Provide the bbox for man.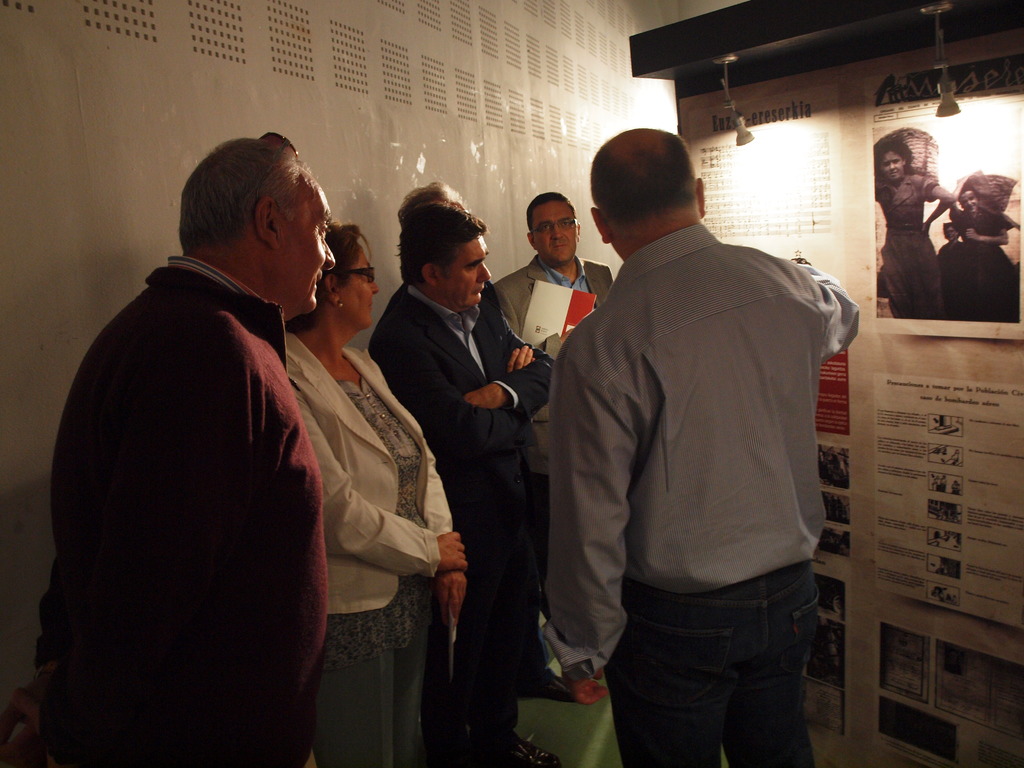
bbox=[525, 121, 873, 767].
